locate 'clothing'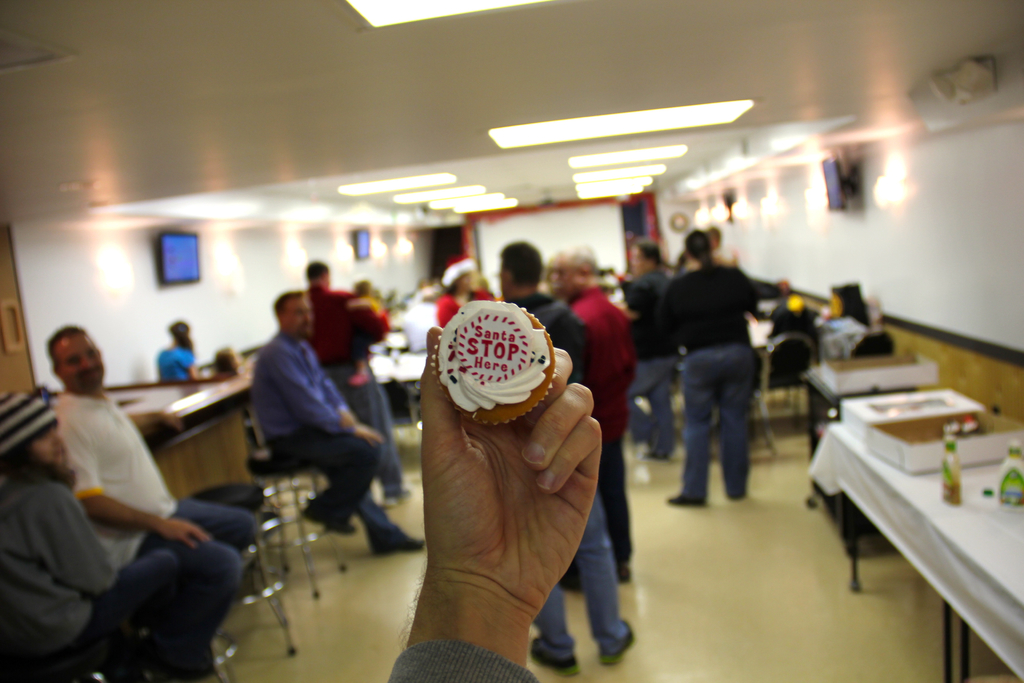
153 346 193 387
